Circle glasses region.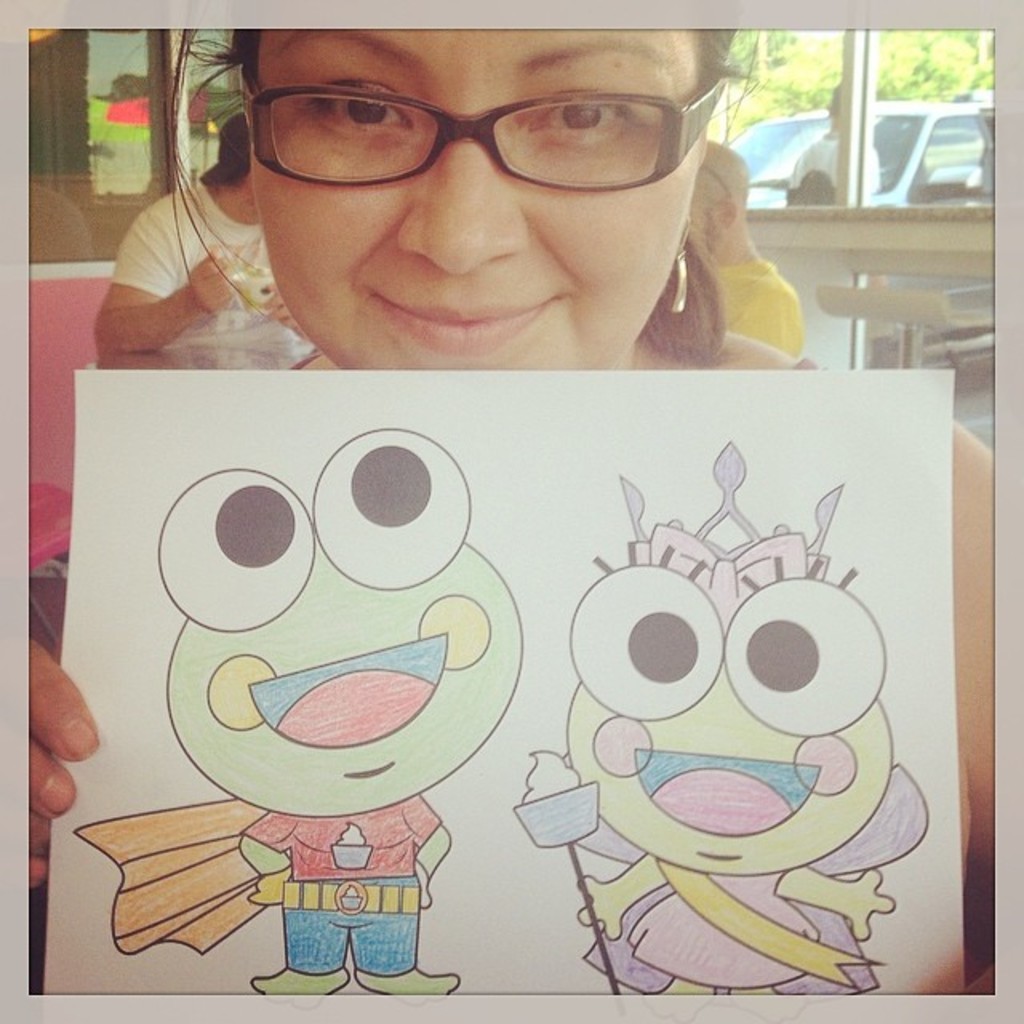
Region: box(240, 61, 722, 195).
